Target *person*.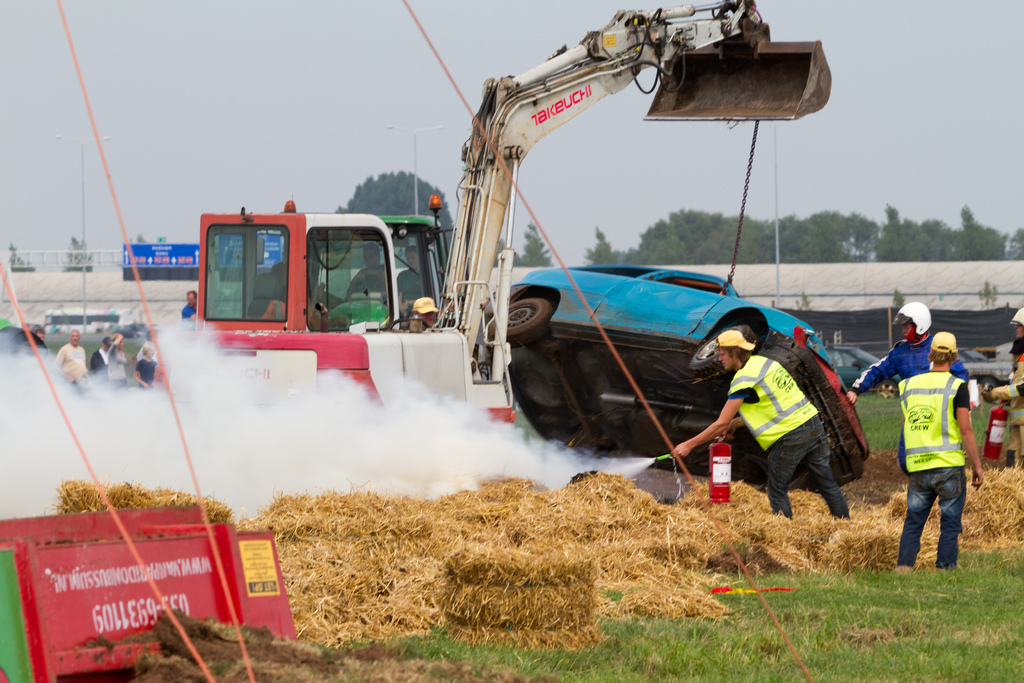
Target region: [x1=105, y1=333, x2=123, y2=390].
